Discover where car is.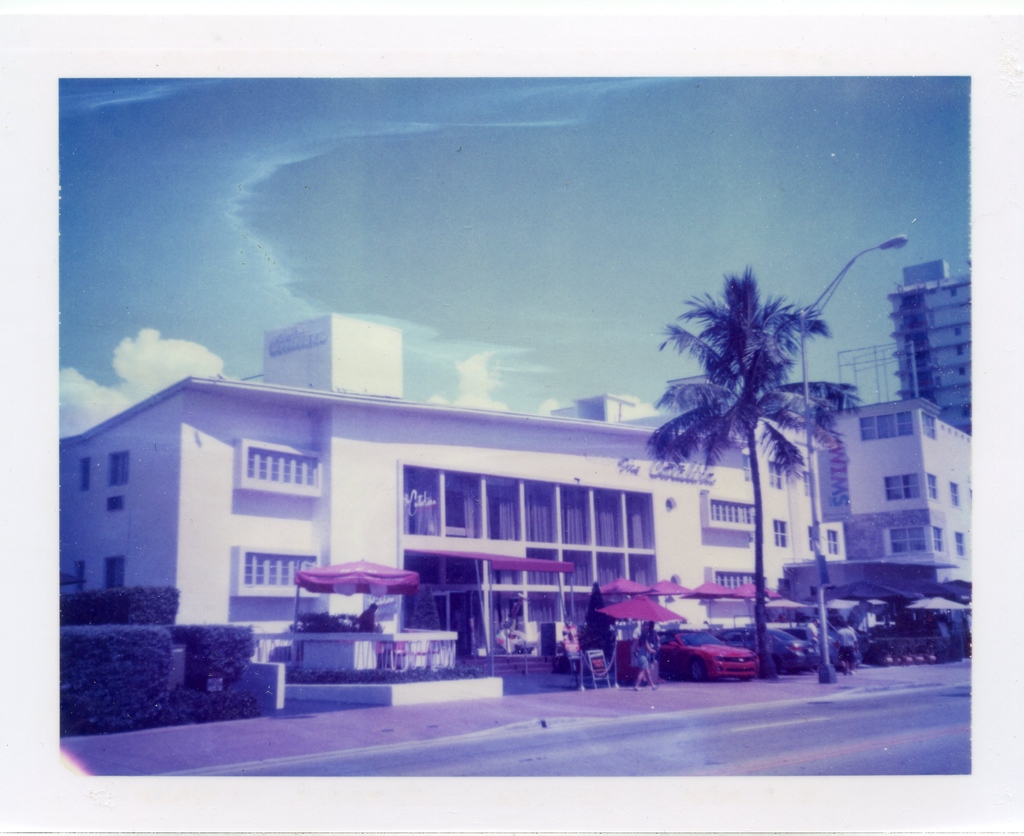
Discovered at 721 623 819 676.
